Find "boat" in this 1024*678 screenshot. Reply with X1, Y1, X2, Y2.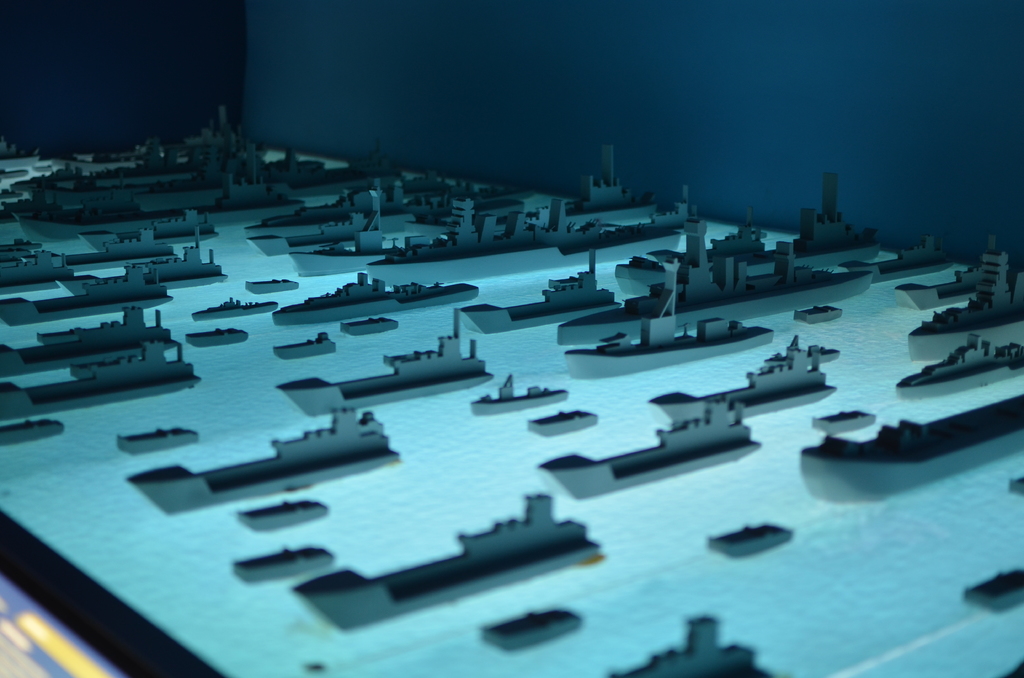
447, 255, 618, 341.
